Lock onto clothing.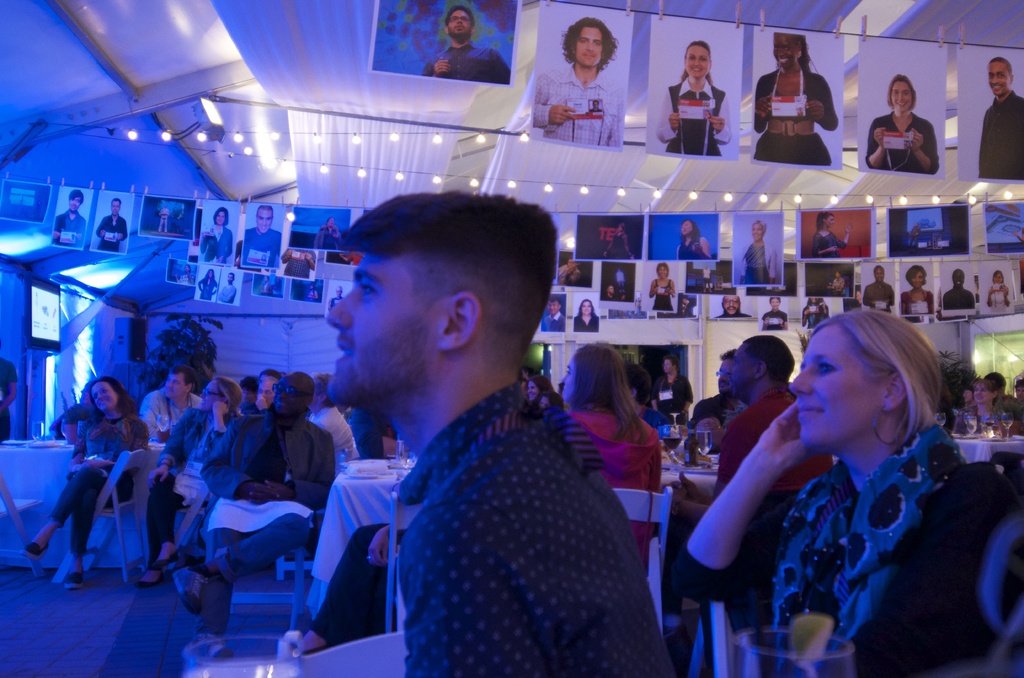
Locked: rect(573, 311, 598, 334).
